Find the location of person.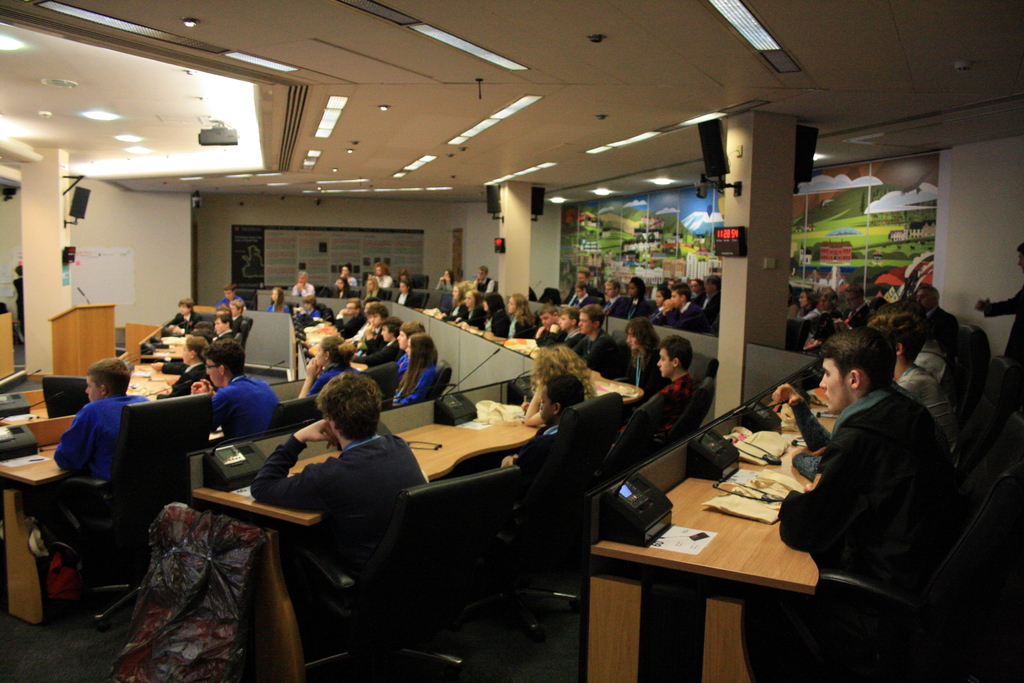
Location: locate(338, 276, 355, 297).
